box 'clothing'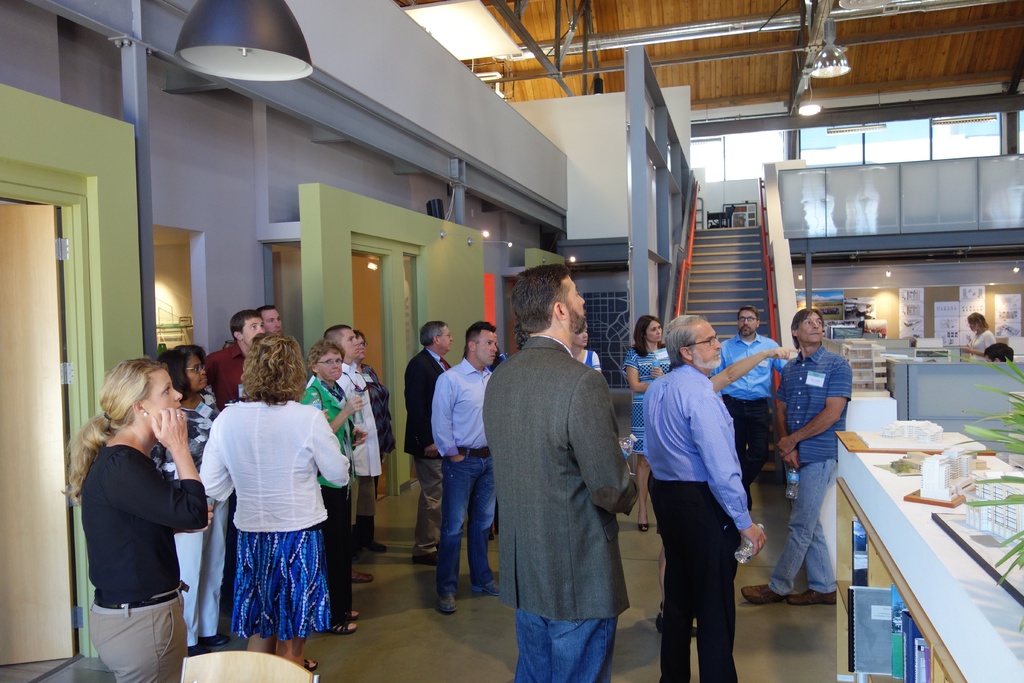
locate(394, 340, 452, 470)
